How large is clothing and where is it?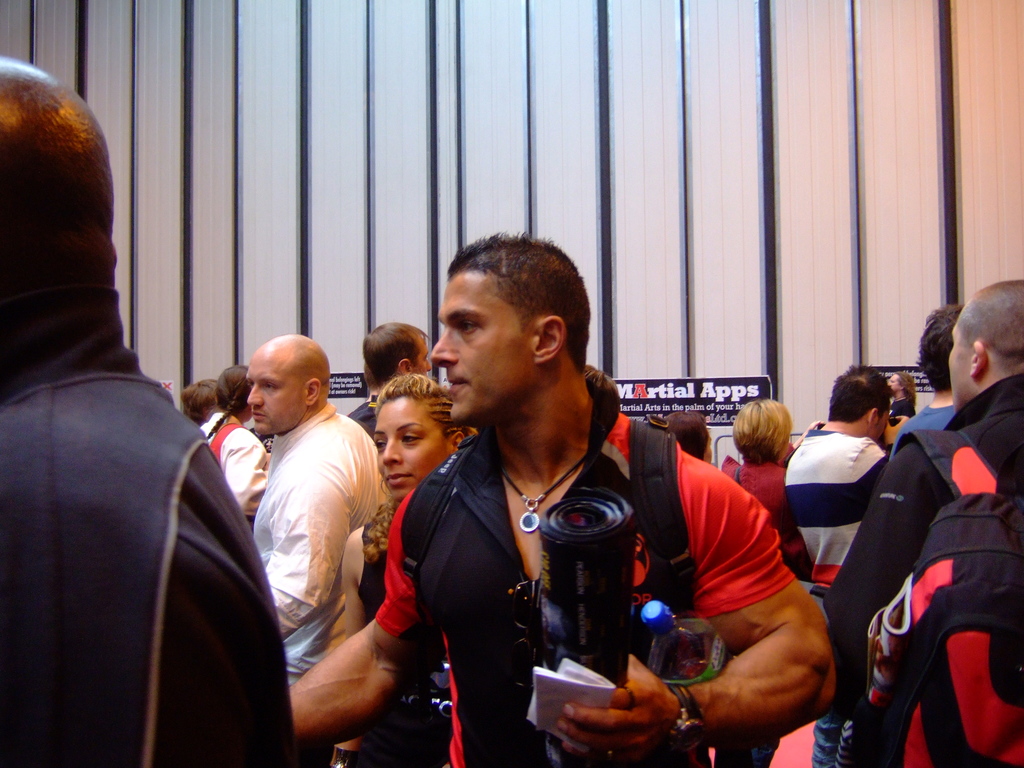
Bounding box: [198, 408, 266, 518].
